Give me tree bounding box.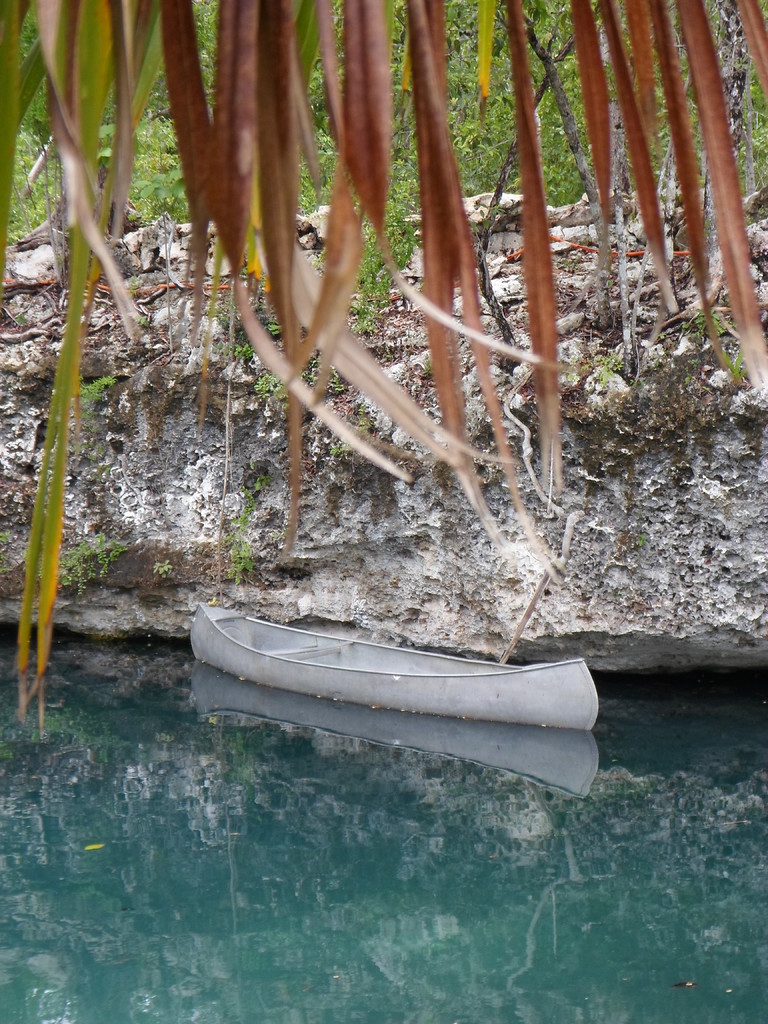
(0, 0, 767, 684).
